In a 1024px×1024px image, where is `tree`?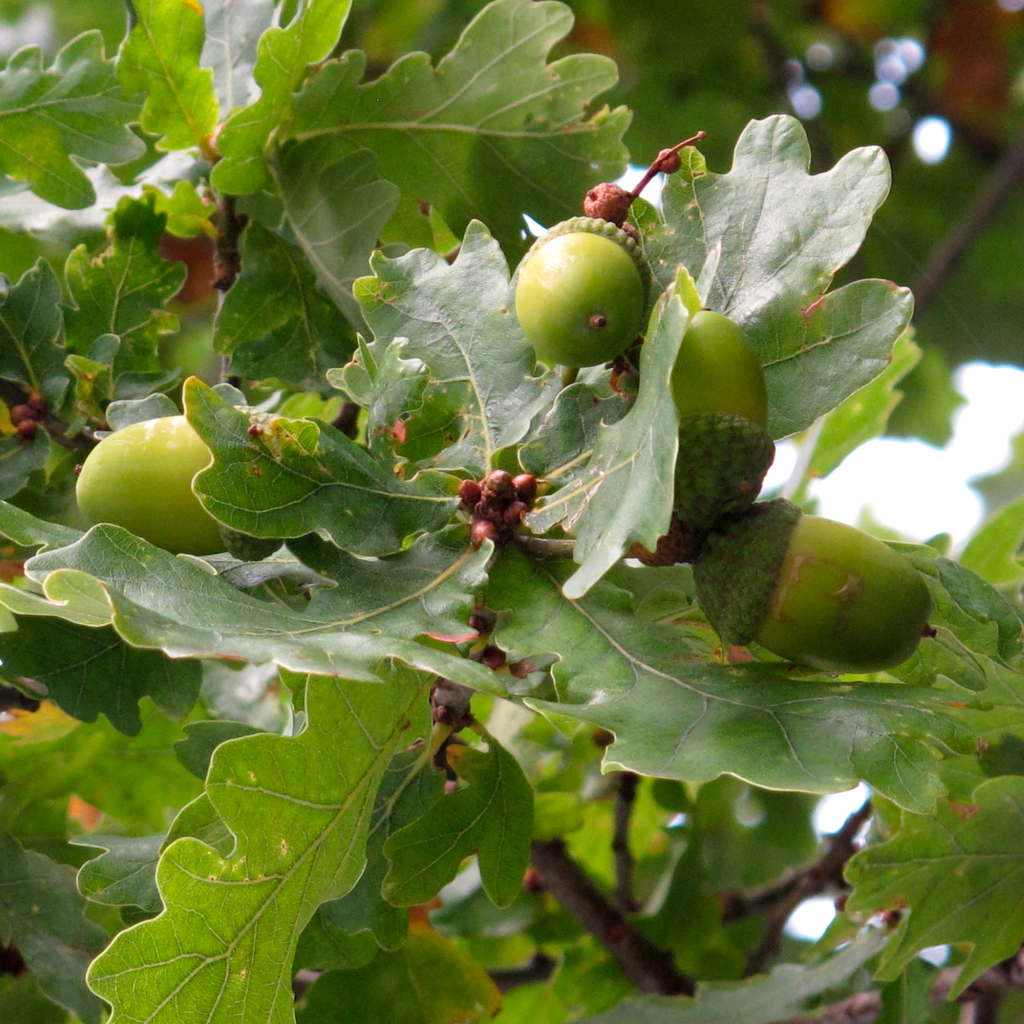
region(0, 0, 1023, 1023).
